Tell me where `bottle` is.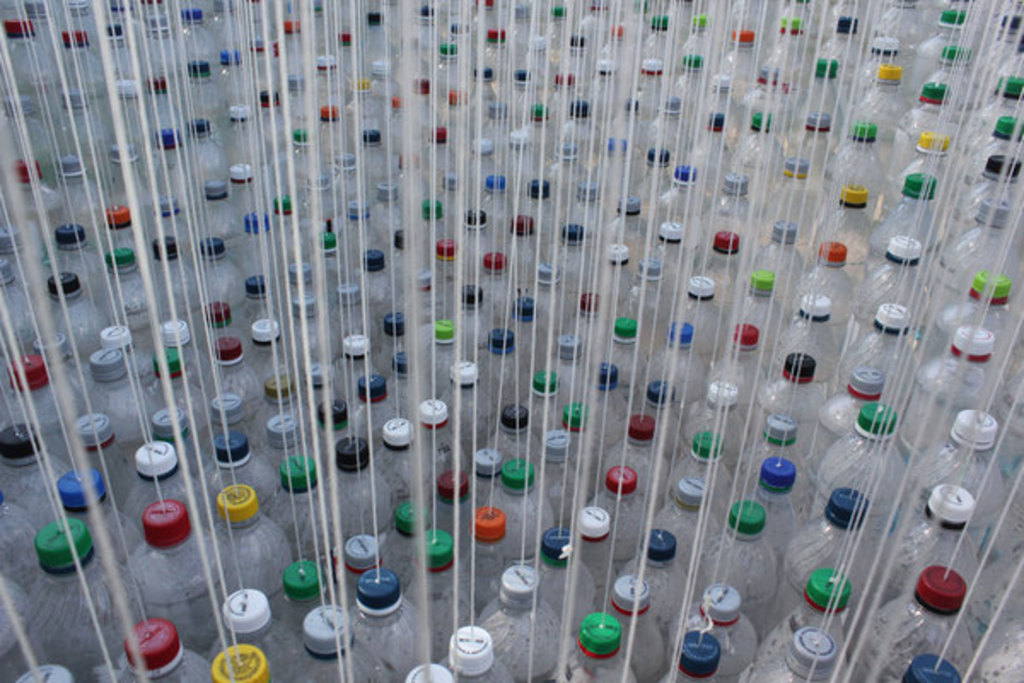
`bottle` is at bbox=[485, 401, 544, 463].
